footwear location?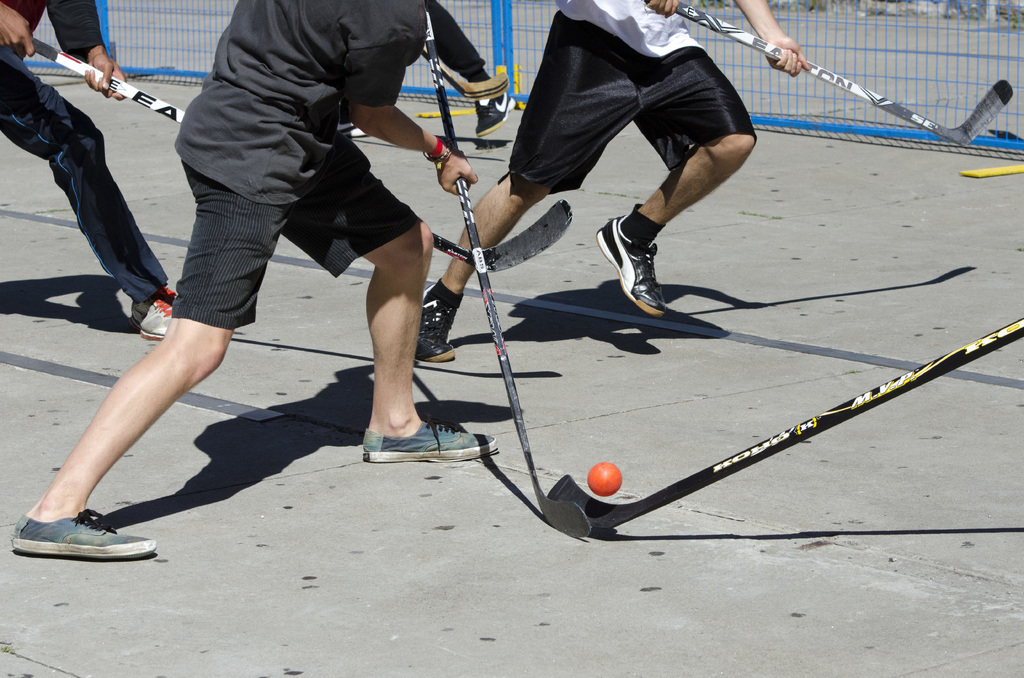
bbox(411, 284, 461, 364)
